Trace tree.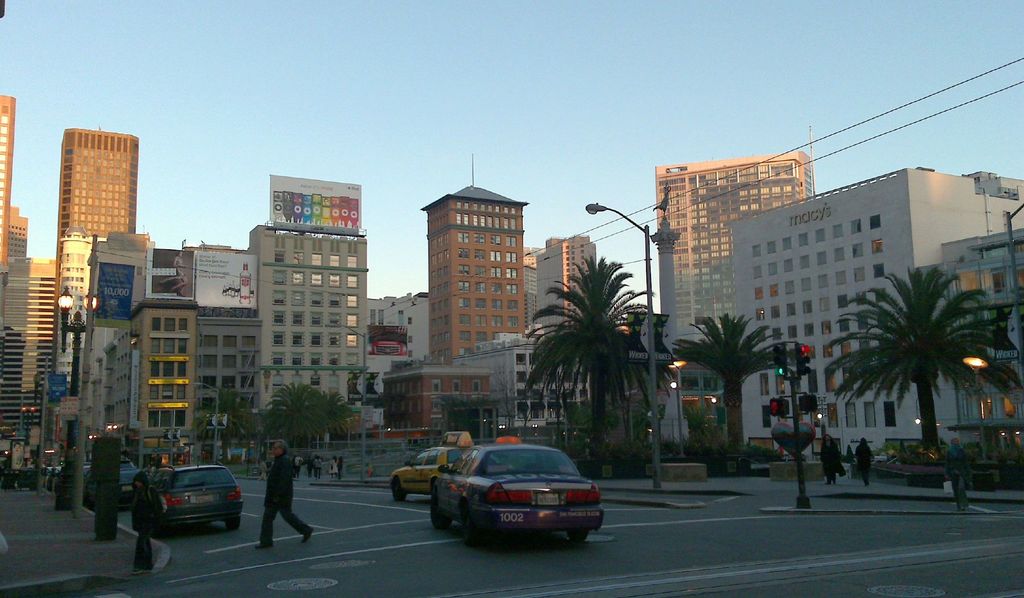
Traced to [x1=255, y1=379, x2=334, y2=465].
